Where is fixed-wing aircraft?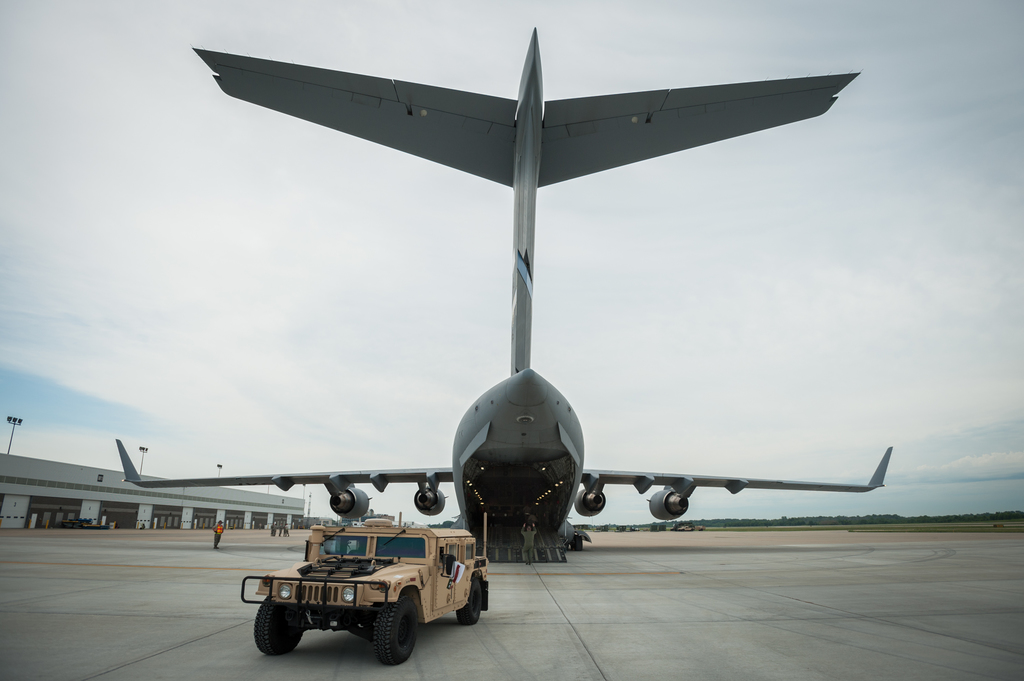
region(108, 21, 895, 555).
